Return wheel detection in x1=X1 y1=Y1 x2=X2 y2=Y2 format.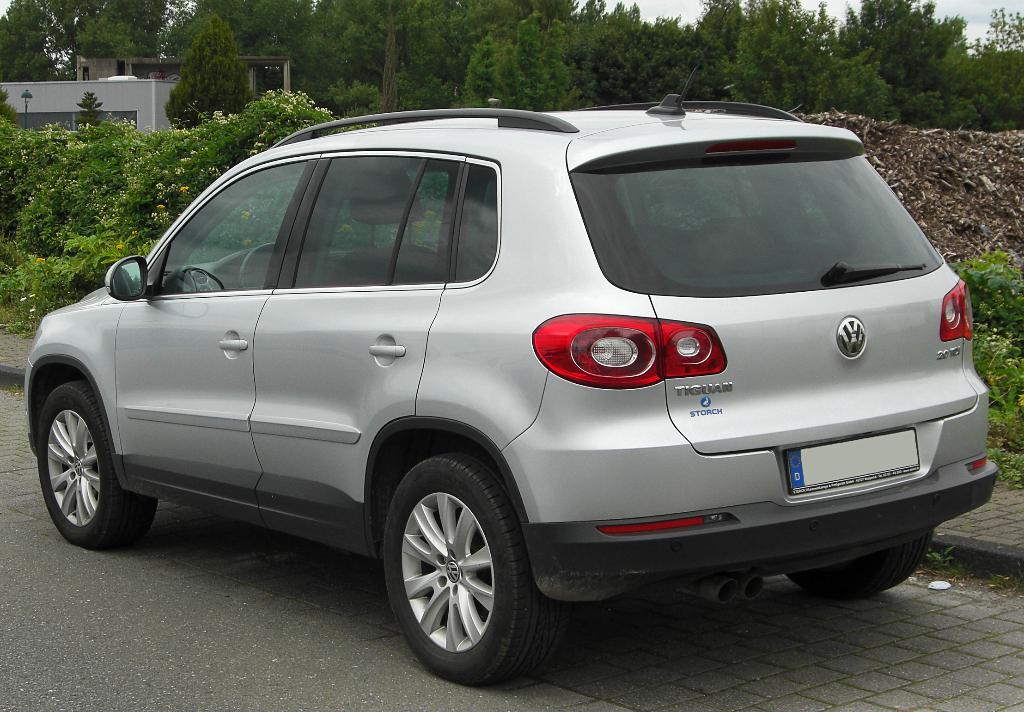
x1=374 y1=472 x2=536 y2=671.
